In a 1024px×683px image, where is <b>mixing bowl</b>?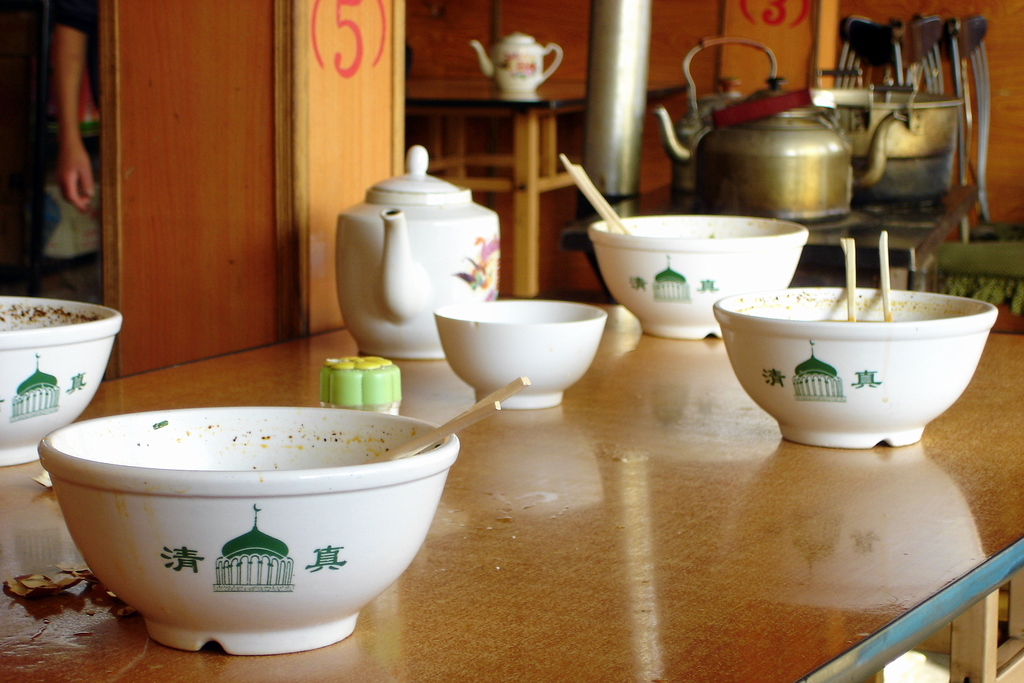
box=[712, 285, 1001, 453].
